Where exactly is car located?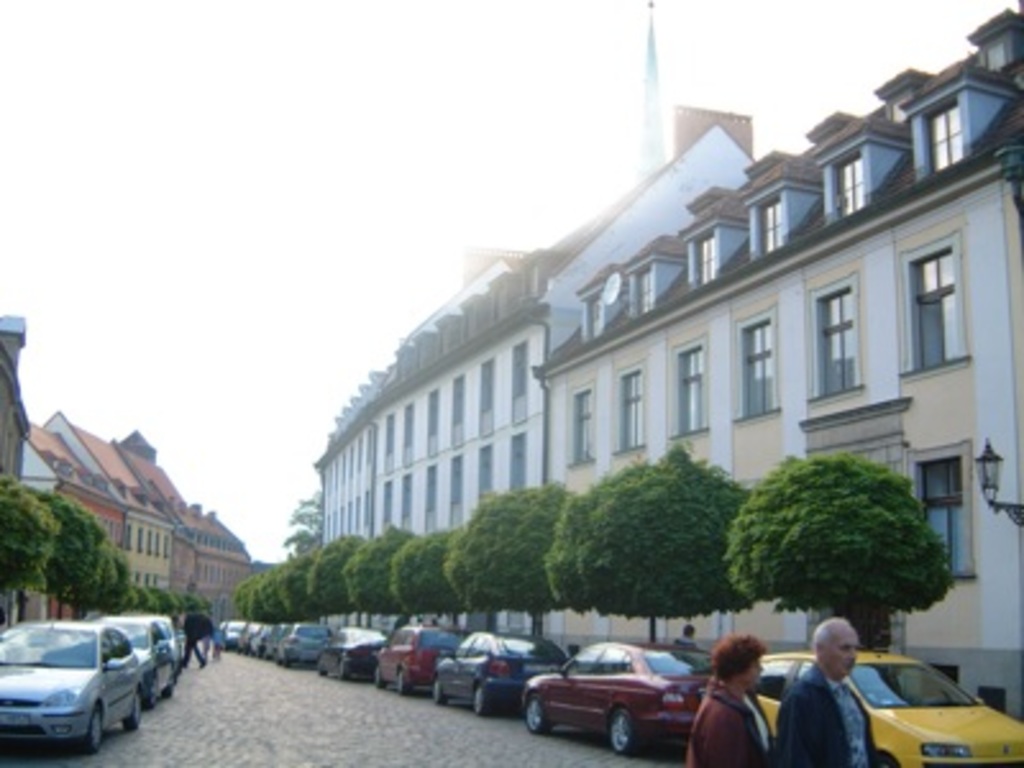
Its bounding box is bbox(520, 643, 724, 755).
